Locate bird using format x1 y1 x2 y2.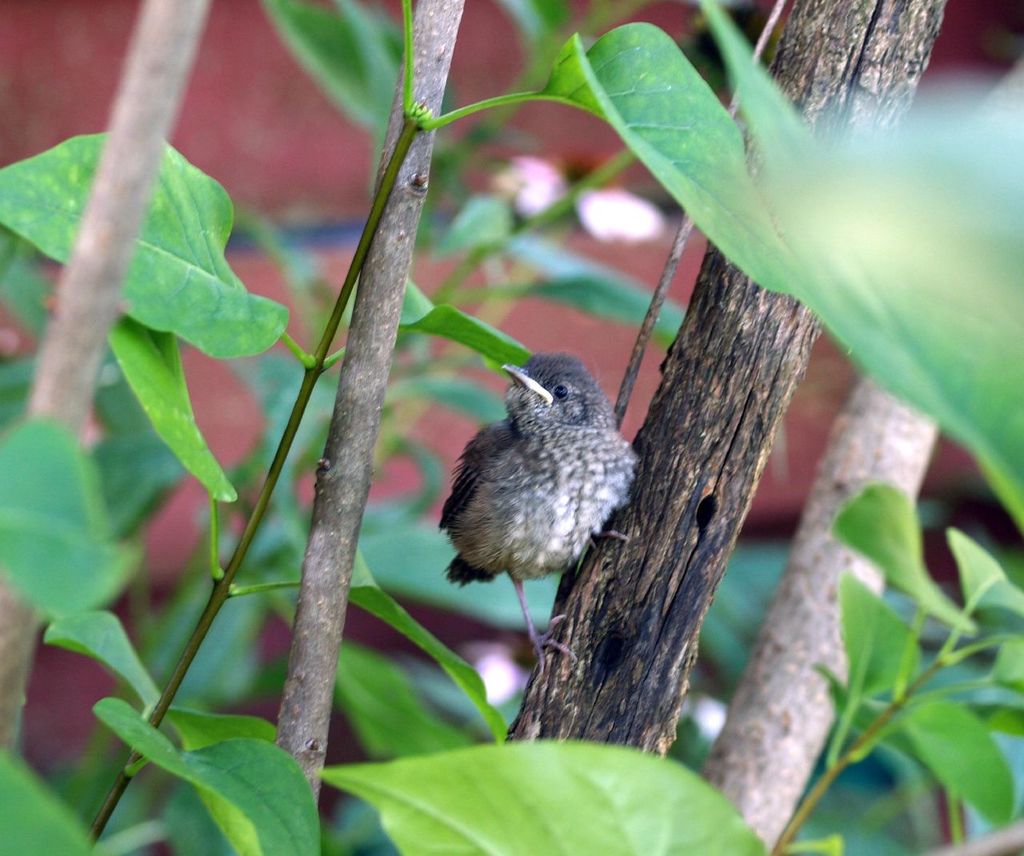
430 337 654 646.
